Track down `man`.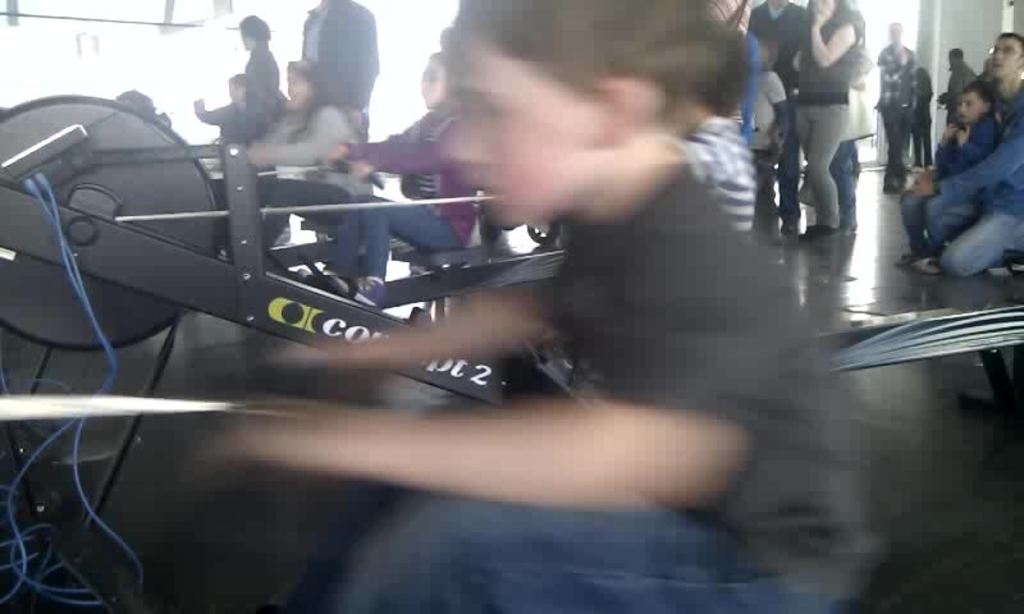
Tracked to (left=745, top=0, right=812, bottom=224).
